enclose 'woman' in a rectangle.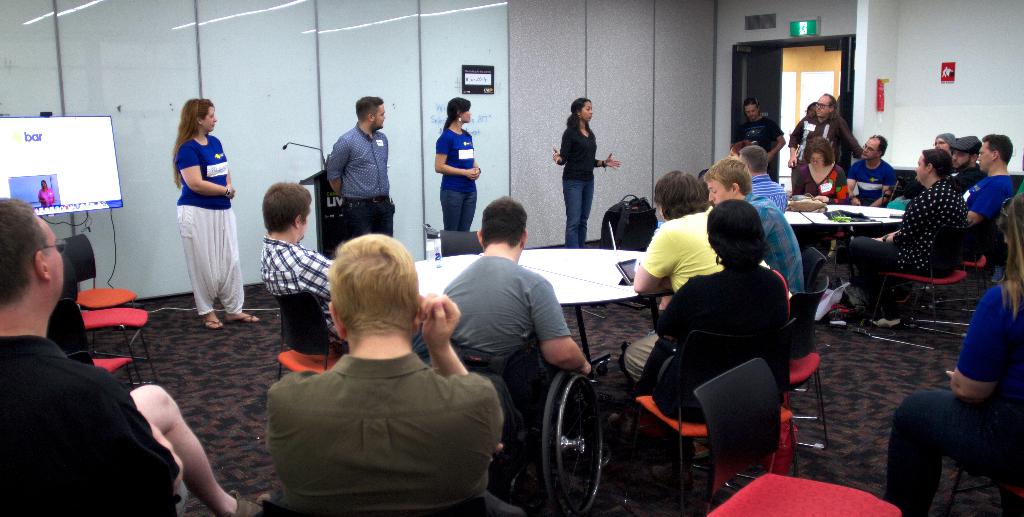
bbox(549, 98, 622, 255).
